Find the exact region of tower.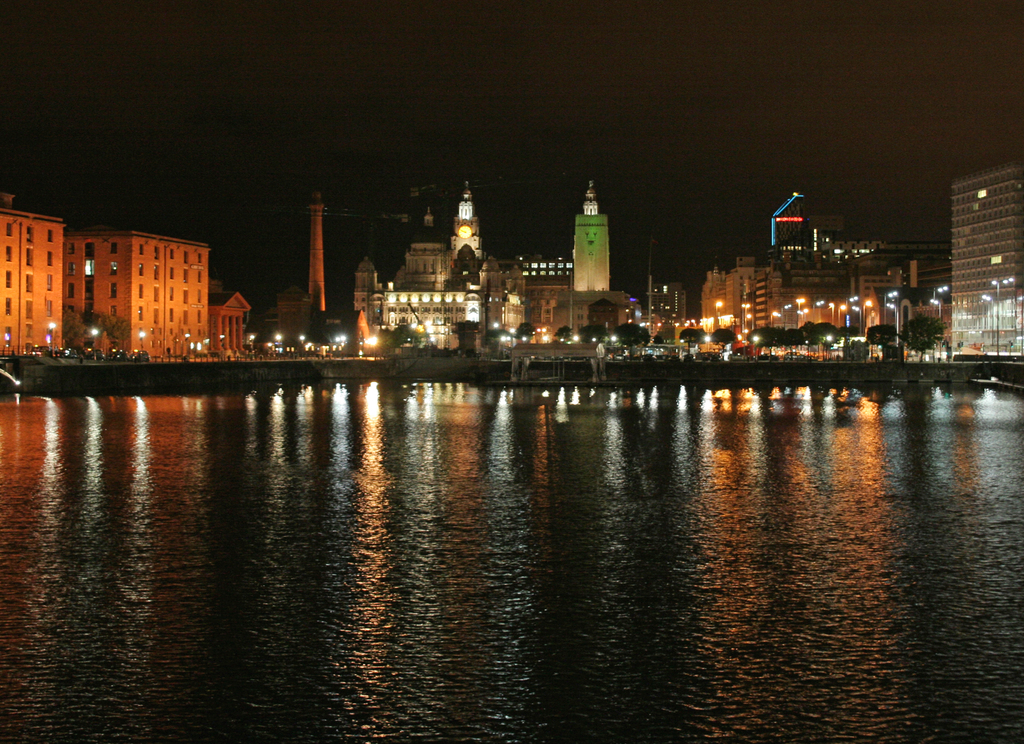
Exact region: <region>440, 181, 486, 264</region>.
